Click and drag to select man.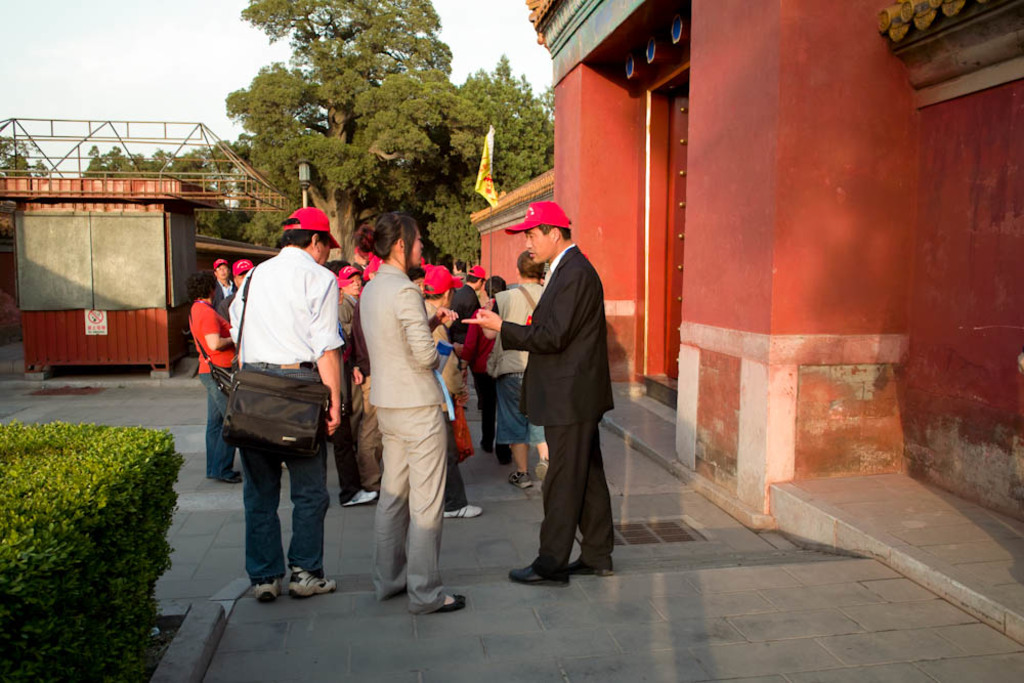
Selection: 453:195:620:588.
